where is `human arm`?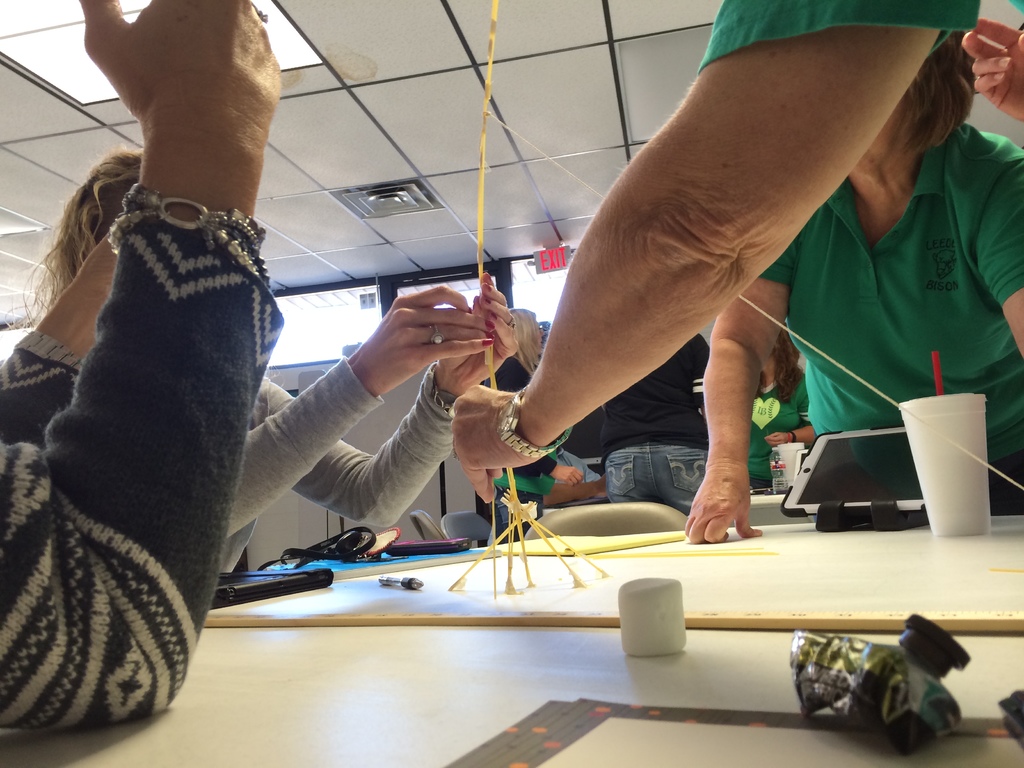
(left=766, top=419, right=813, bottom=447).
